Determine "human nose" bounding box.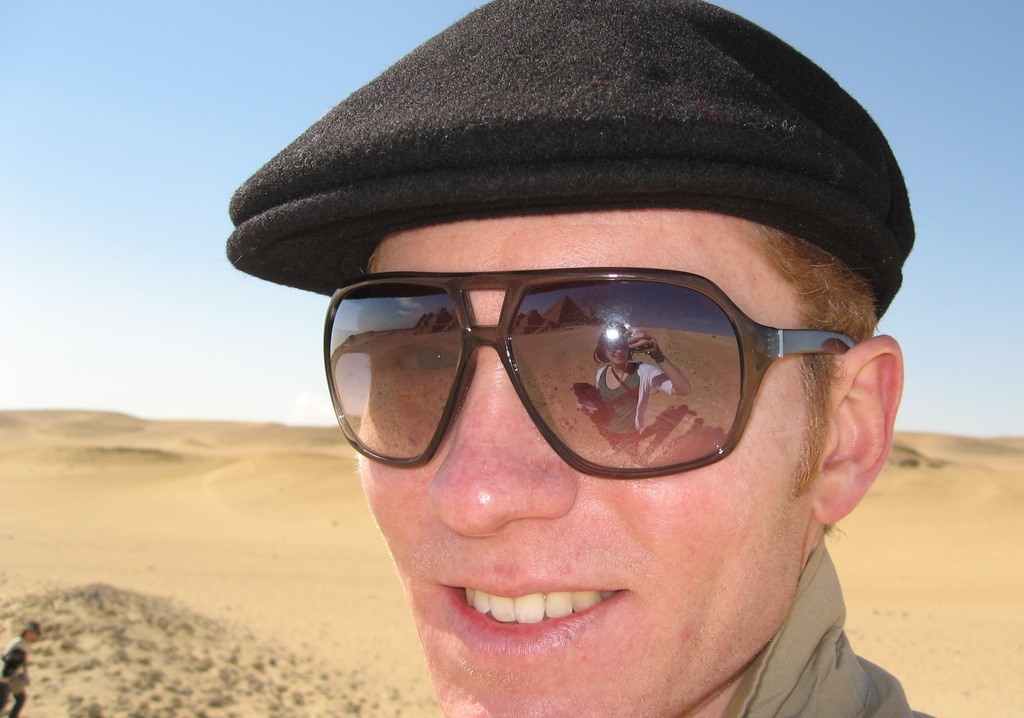
Determined: BBox(428, 346, 577, 535).
